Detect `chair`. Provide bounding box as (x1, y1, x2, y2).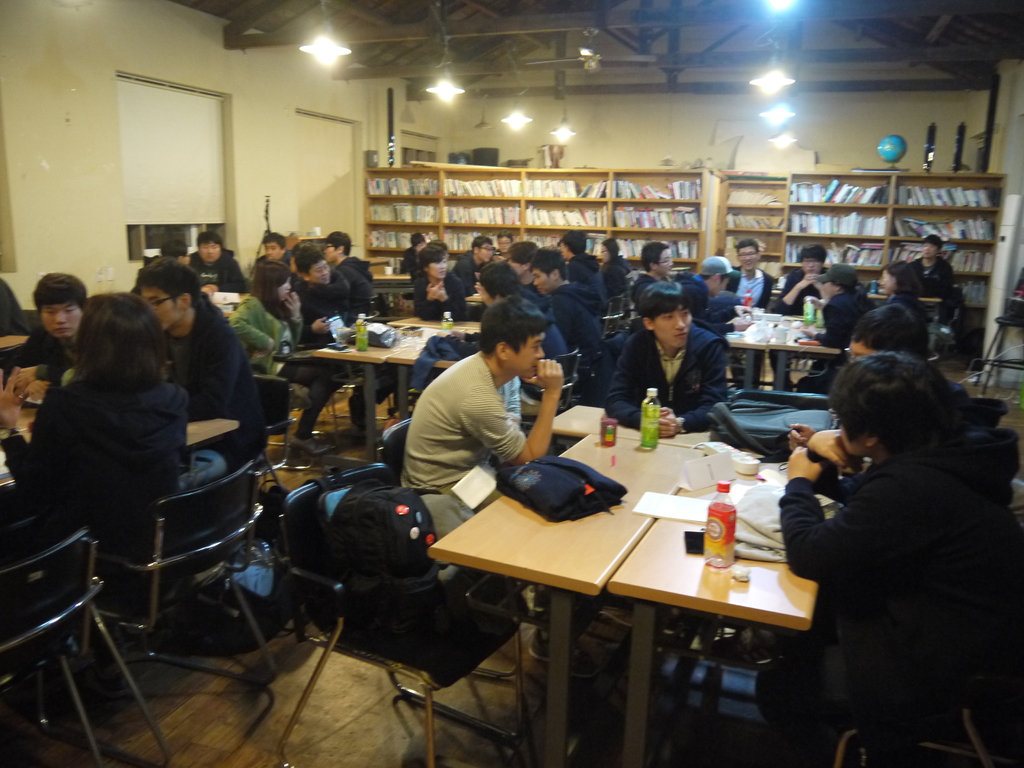
(601, 298, 625, 348).
